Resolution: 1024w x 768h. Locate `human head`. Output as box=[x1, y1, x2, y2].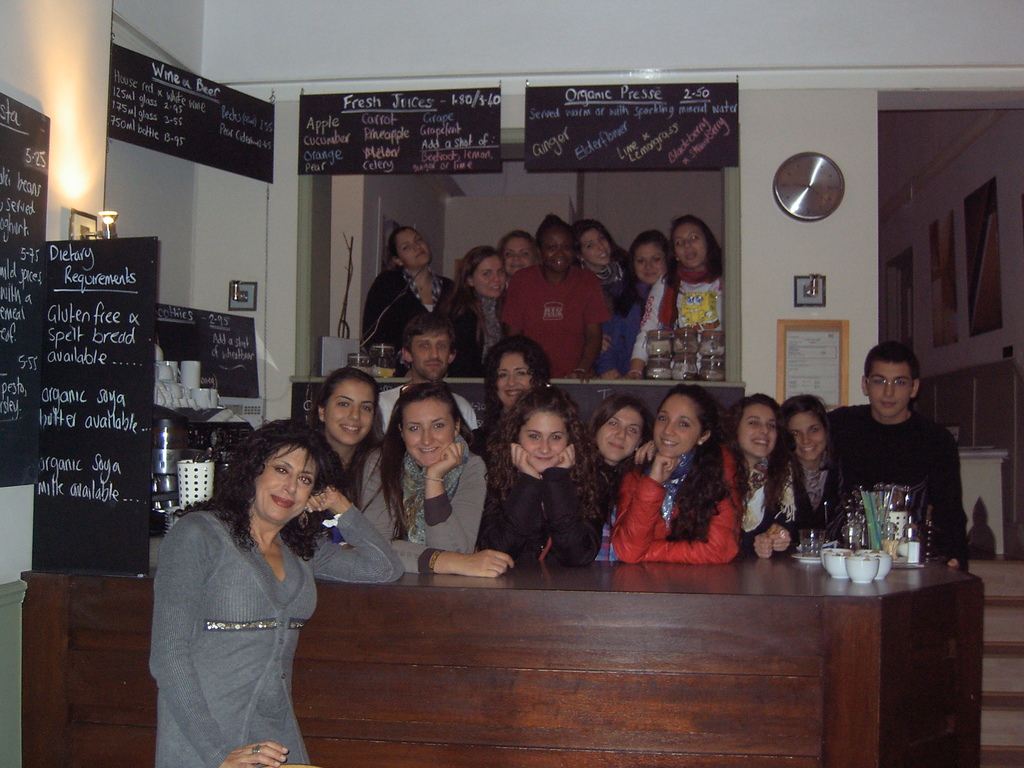
box=[595, 397, 654, 465].
